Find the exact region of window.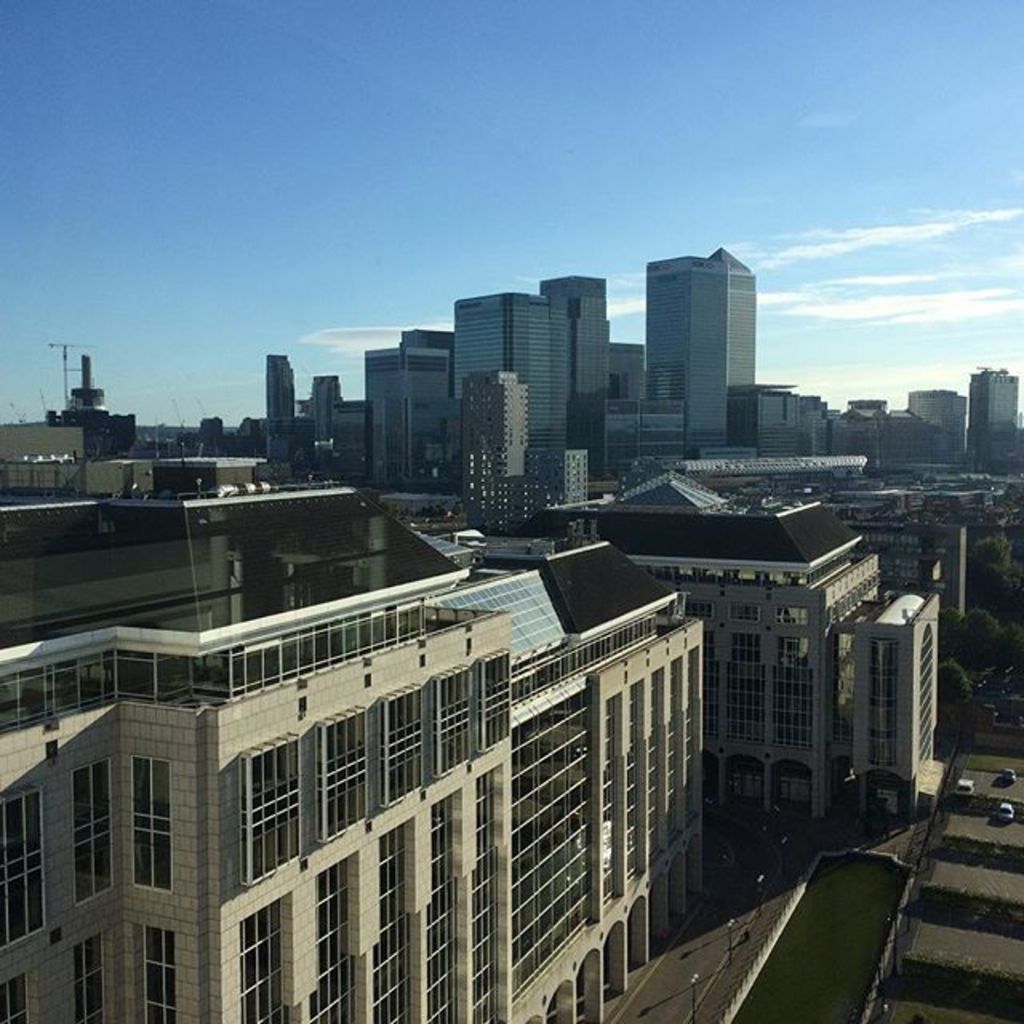
Exact region: [x1=138, y1=926, x2=176, y2=1021].
